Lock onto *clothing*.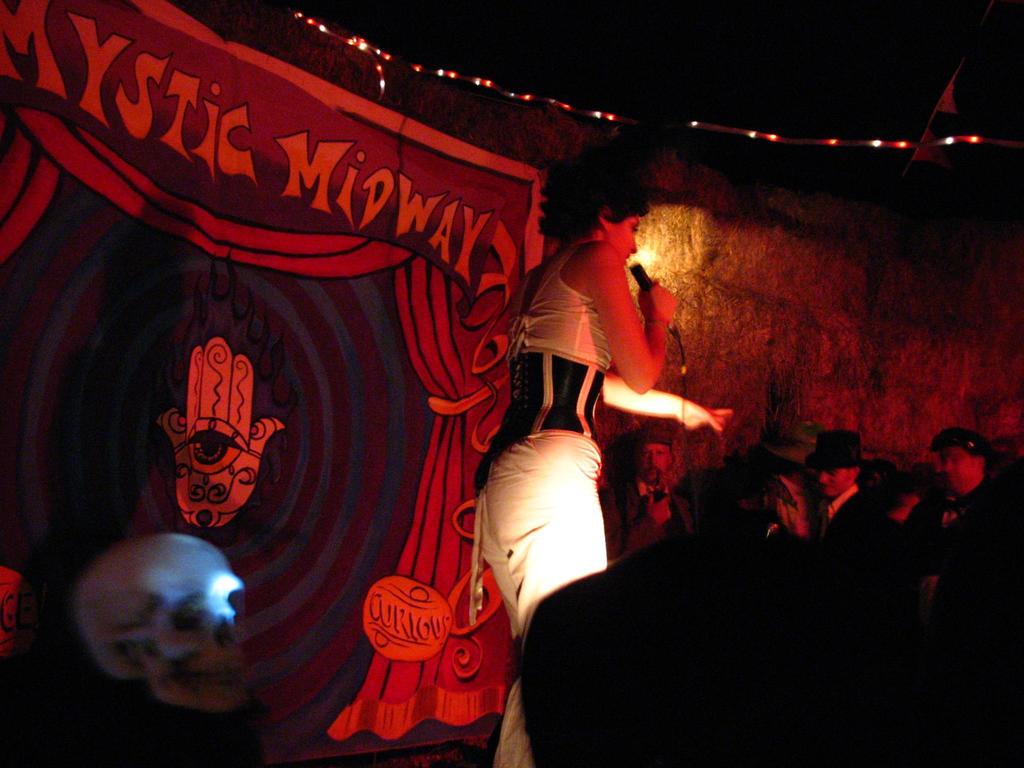
Locked: {"x1": 476, "y1": 239, "x2": 620, "y2": 767}.
